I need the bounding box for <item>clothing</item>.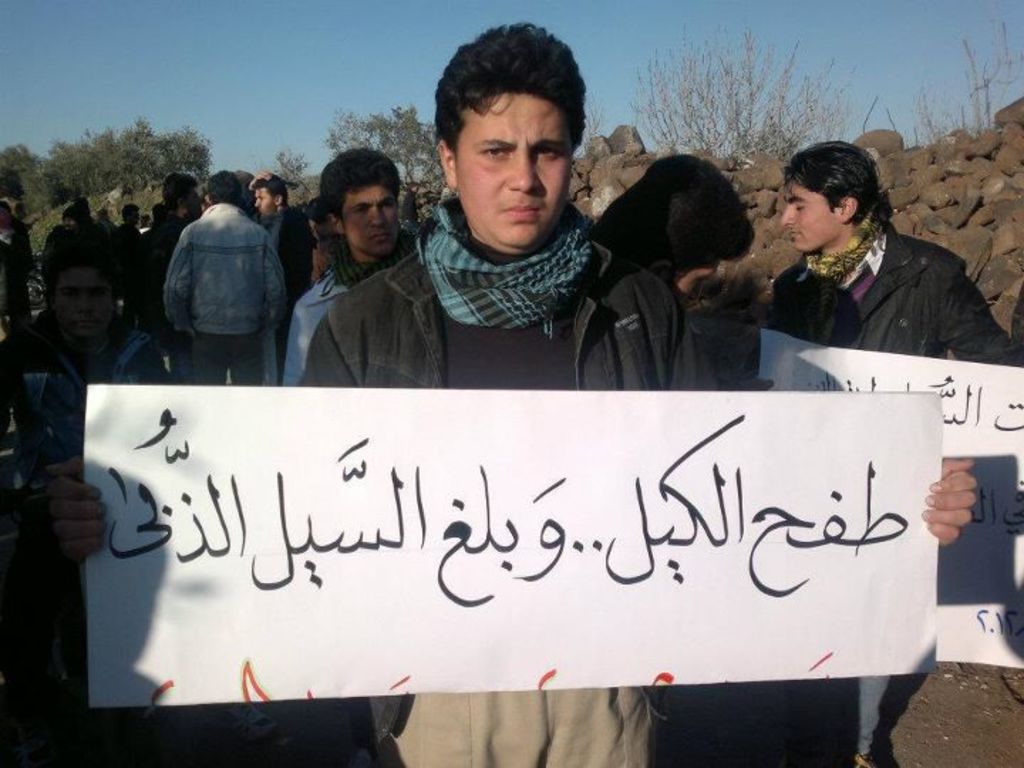
Here it is: (x1=175, y1=196, x2=303, y2=393).
